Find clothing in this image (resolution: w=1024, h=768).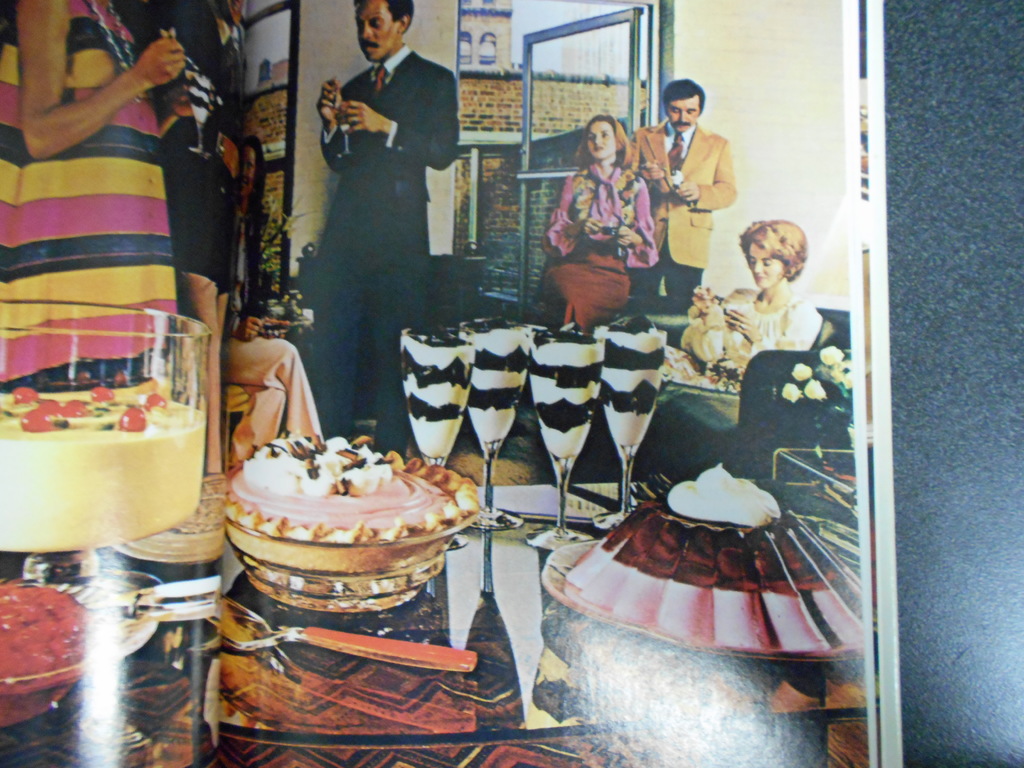
rect(225, 201, 324, 470).
